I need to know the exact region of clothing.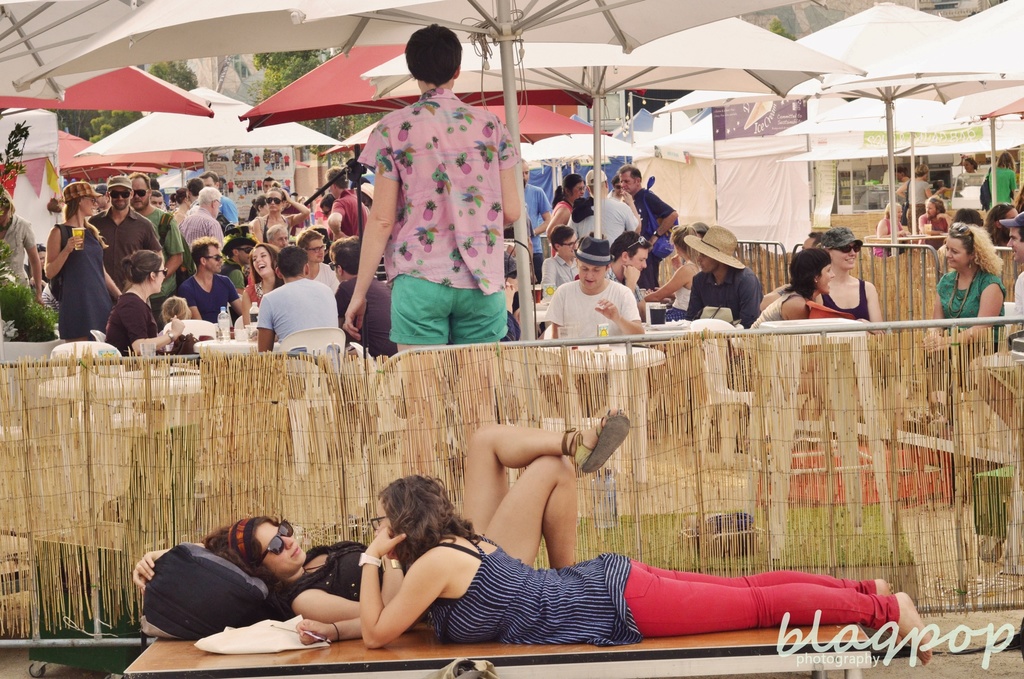
Region: x1=447 y1=549 x2=906 y2=639.
